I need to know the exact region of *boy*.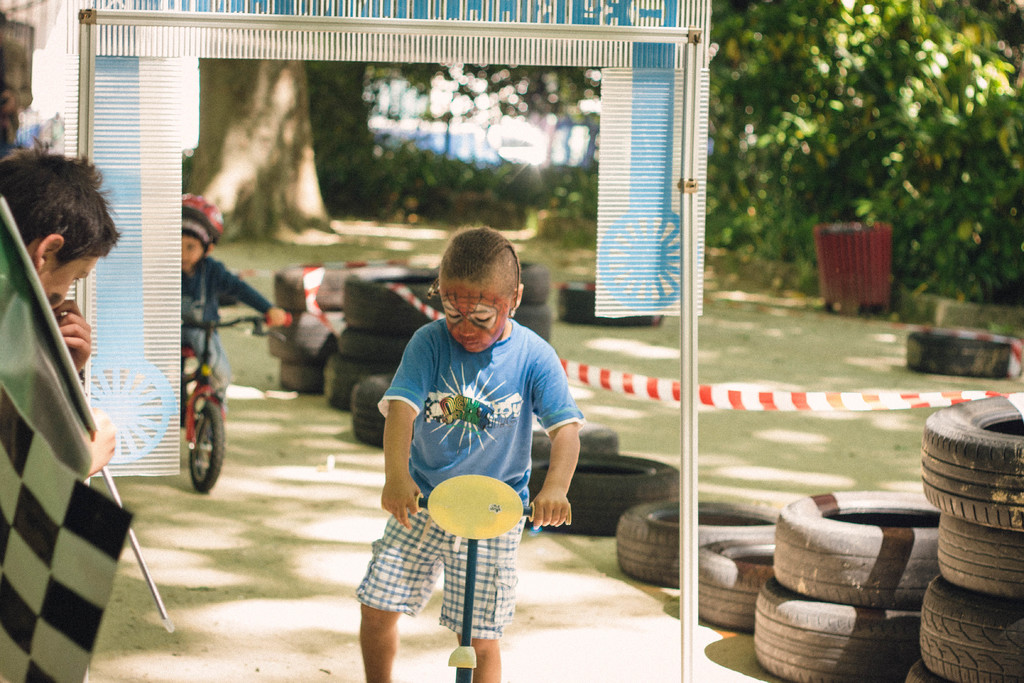
Region: <bbox>354, 217, 572, 678</bbox>.
